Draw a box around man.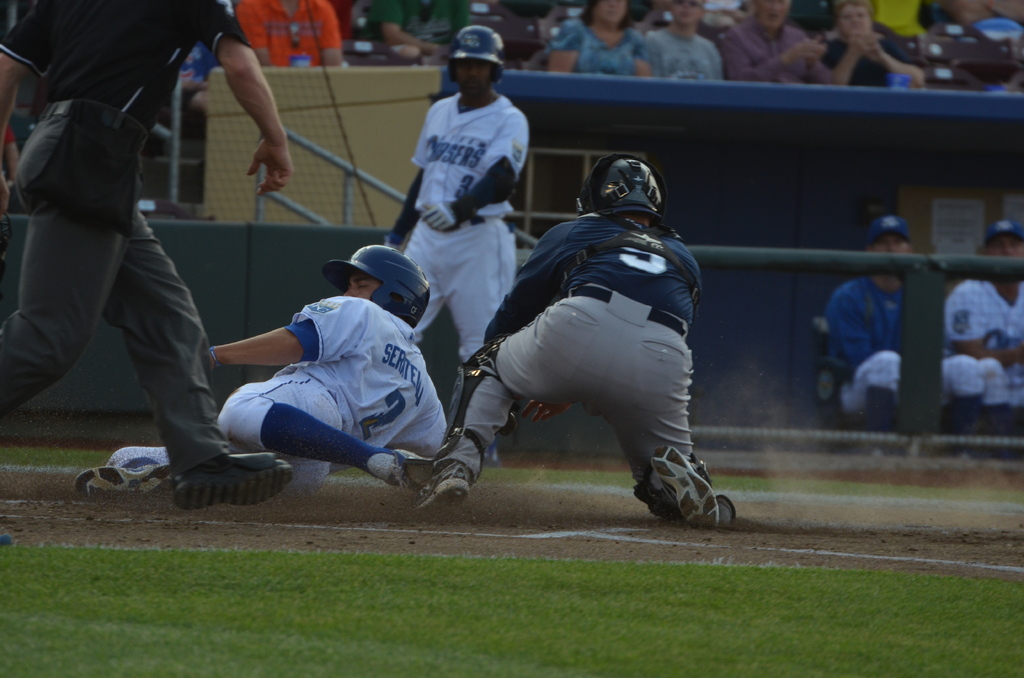
(x1=945, y1=223, x2=1023, y2=460).
